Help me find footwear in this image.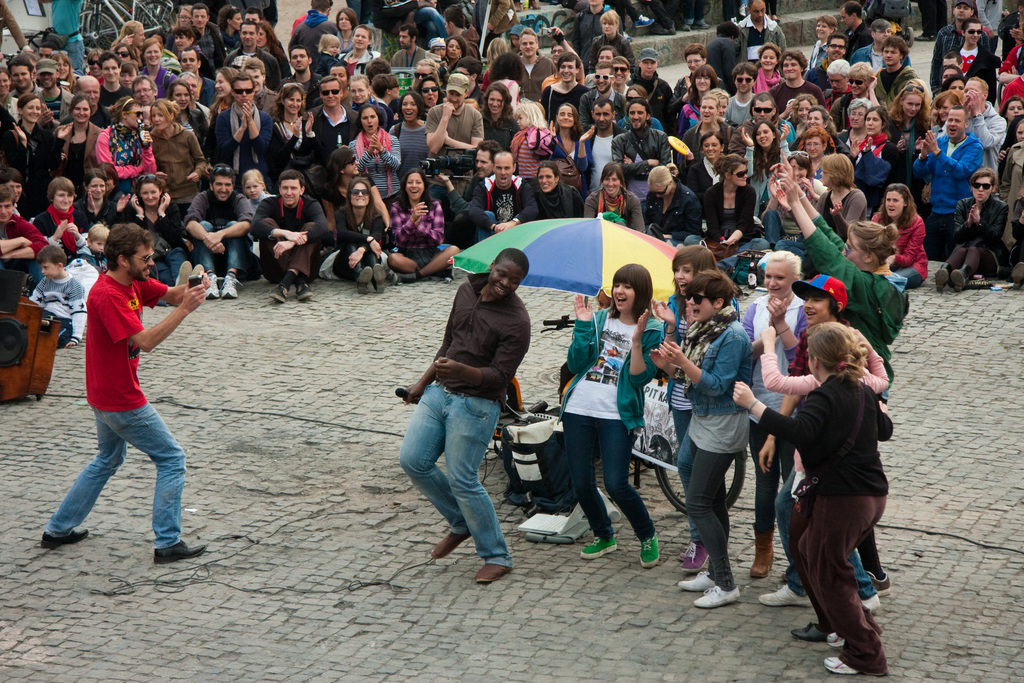
Found it: l=298, t=283, r=314, b=299.
